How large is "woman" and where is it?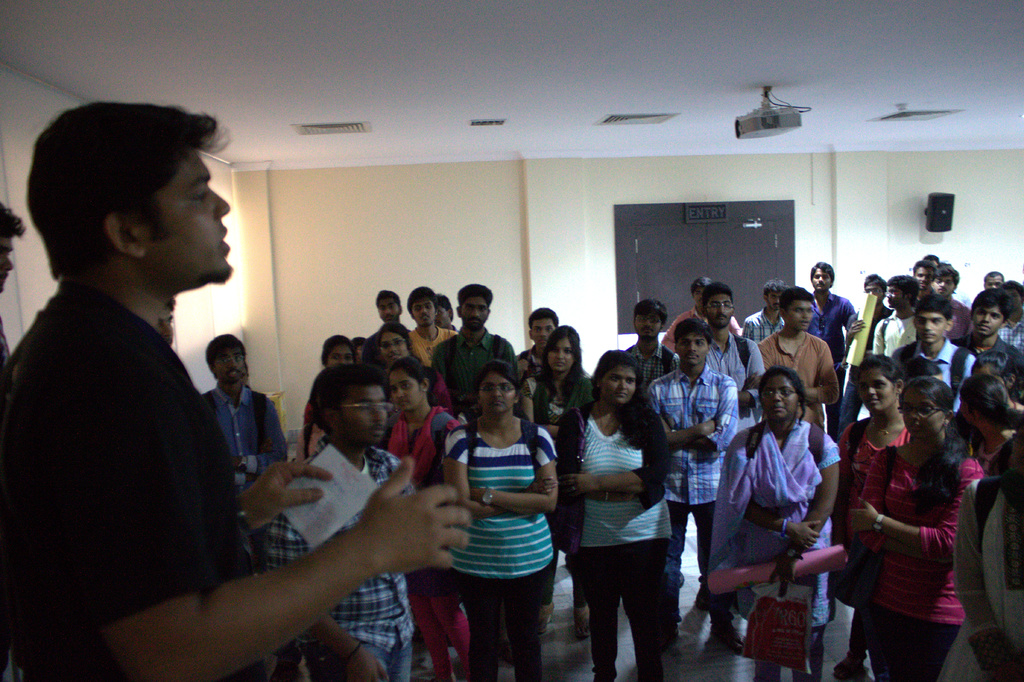
Bounding box: pyautogui.locateOnScreen(378, 367, 461, 681).
